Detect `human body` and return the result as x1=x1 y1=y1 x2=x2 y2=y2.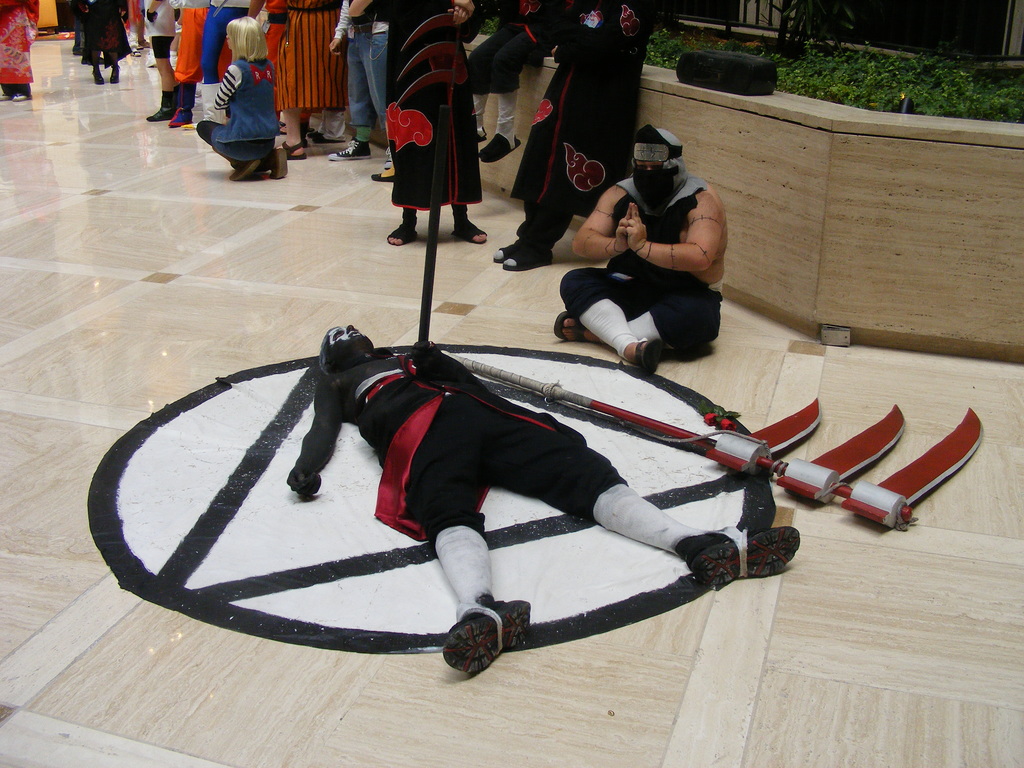
x1=327 y1=0 x2=381 y2=162.
